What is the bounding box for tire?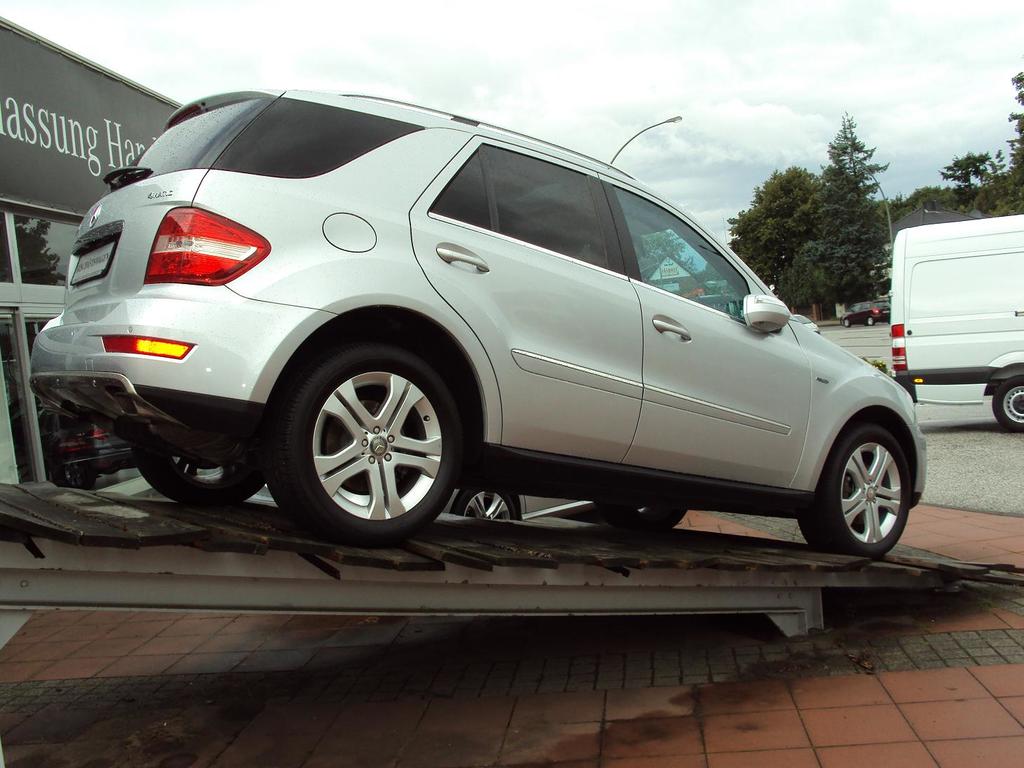
[453, 485, 526, 527].
